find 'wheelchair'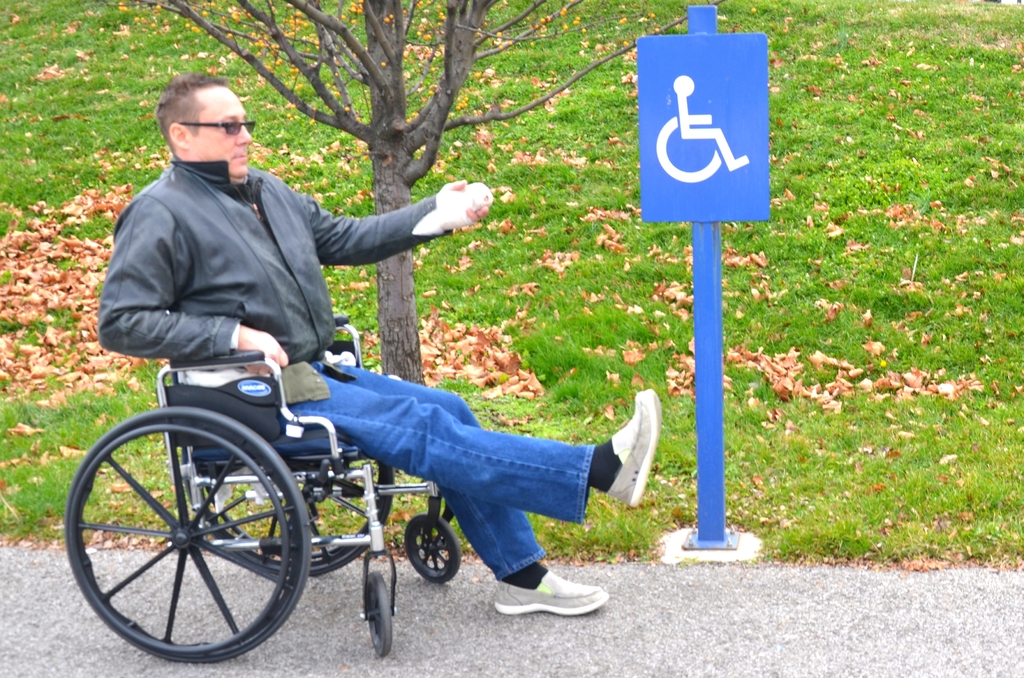
bbox=(61, 307, 463, 663)
